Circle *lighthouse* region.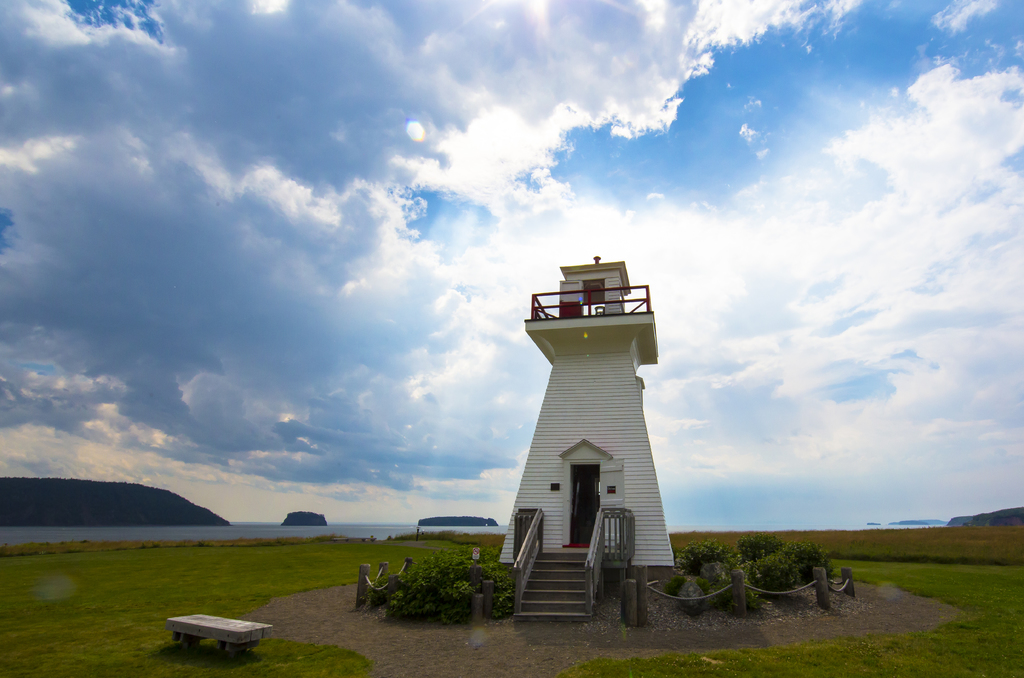
Region: x1=482 y1=227 x2=696 y2=614.
